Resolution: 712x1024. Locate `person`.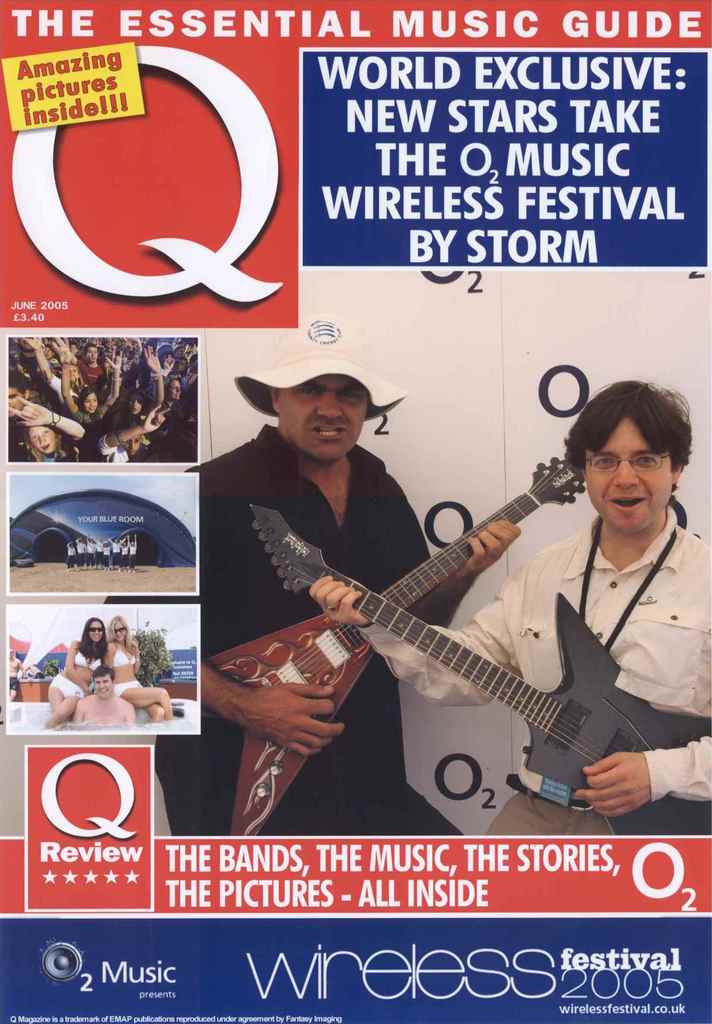
detection(105, 612, 184, 717).
